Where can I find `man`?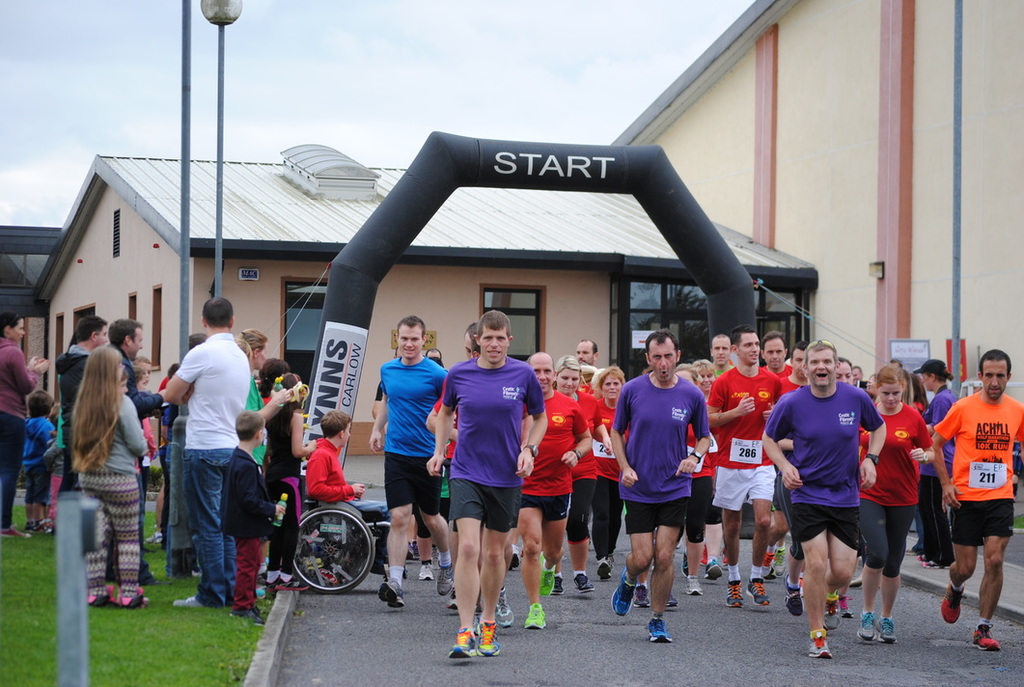
You can find it at 161,298,250,606.
